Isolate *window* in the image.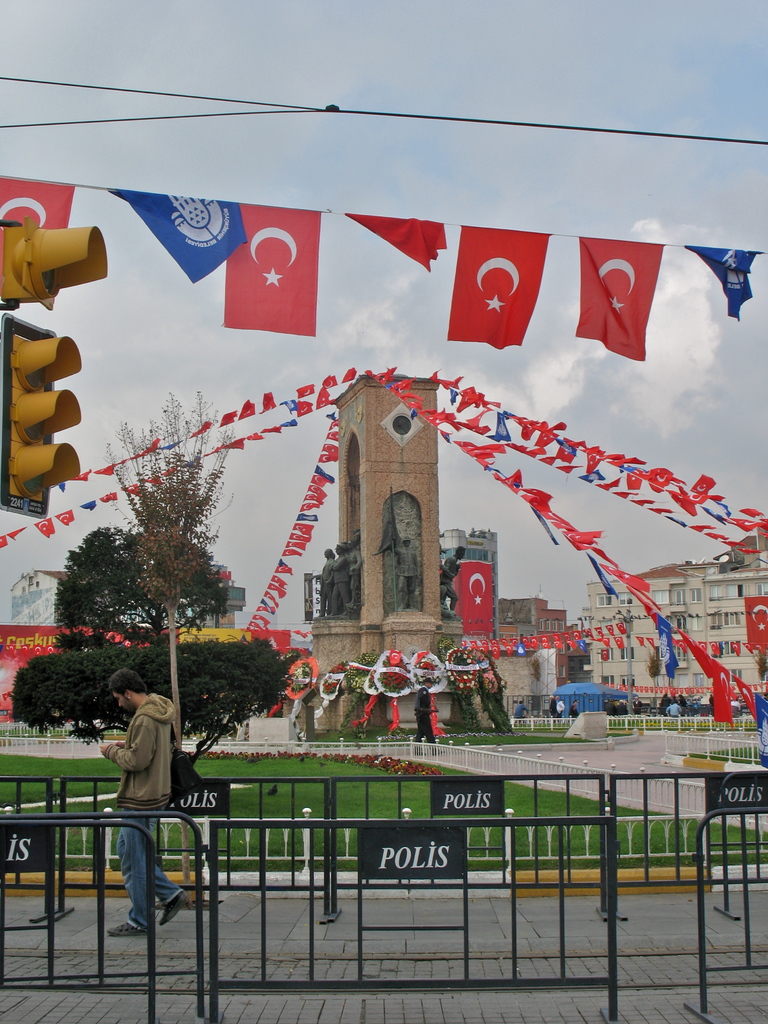
Isolated region: x1=538 y1=614 x2=564 y2=630.
